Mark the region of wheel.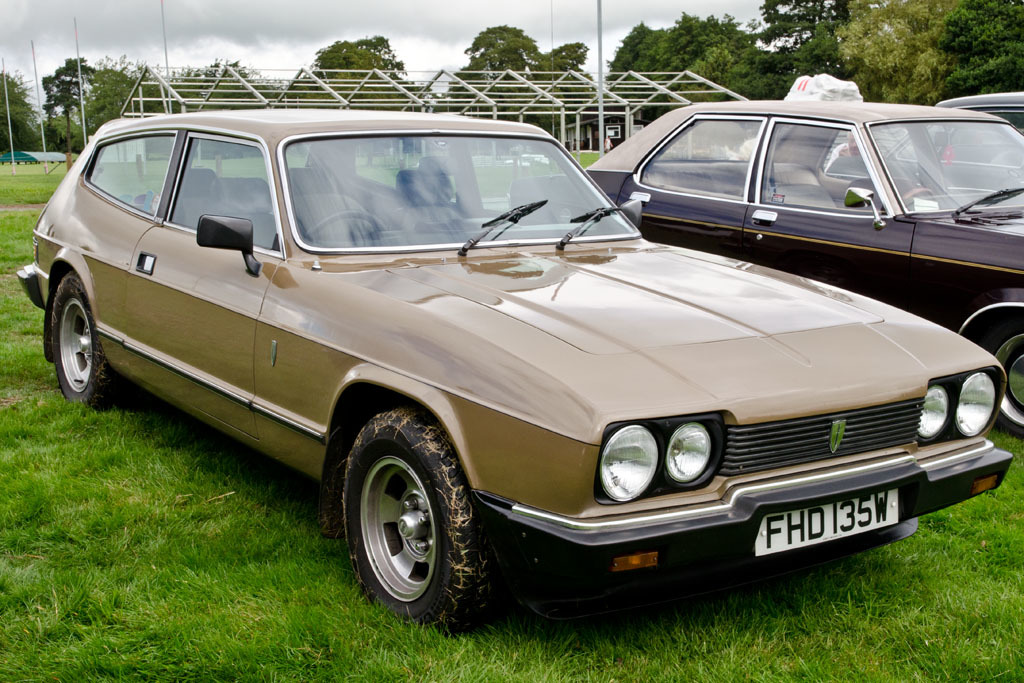
Region: x1=904 y1=188 x2=936 y2=208.
